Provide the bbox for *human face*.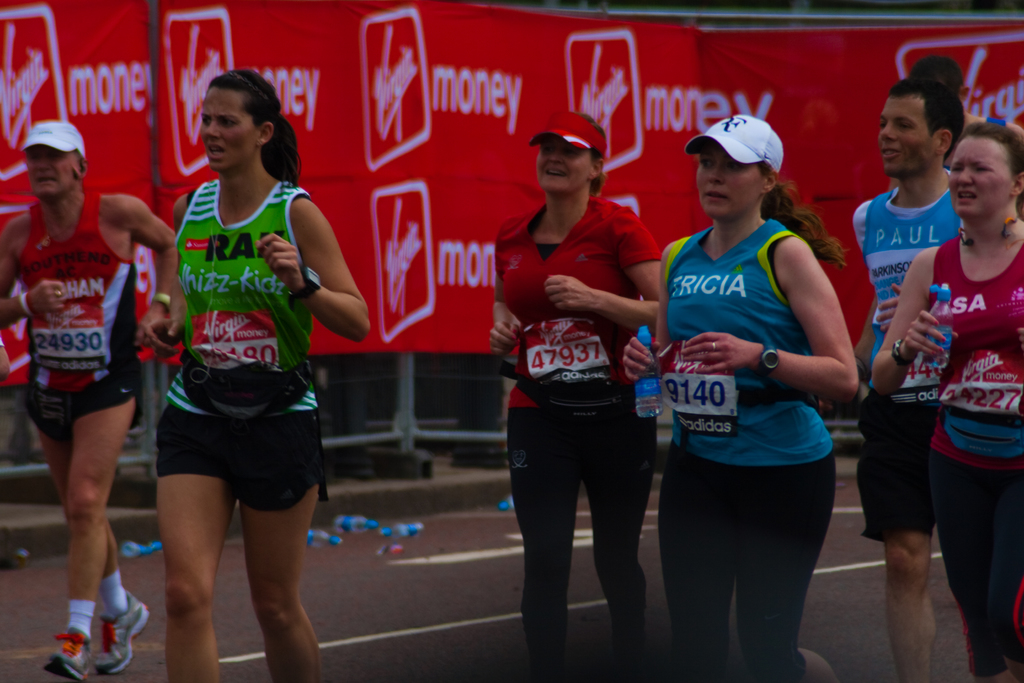
[881,92,930,176].
